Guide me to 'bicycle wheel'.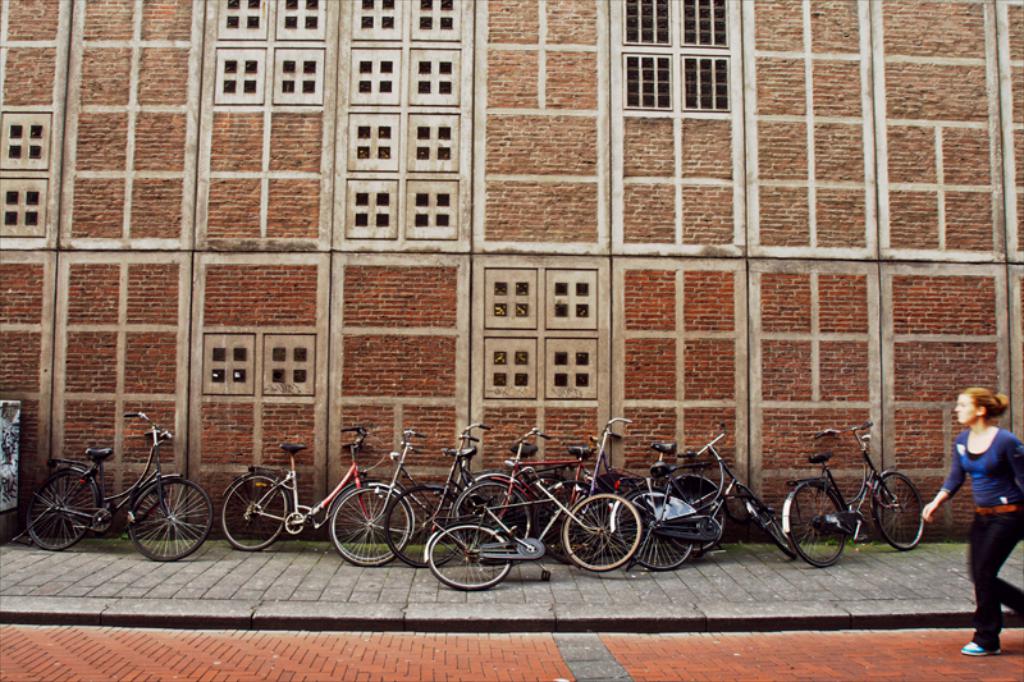
Guidance: bbox=[748, 496, 791, 553].
